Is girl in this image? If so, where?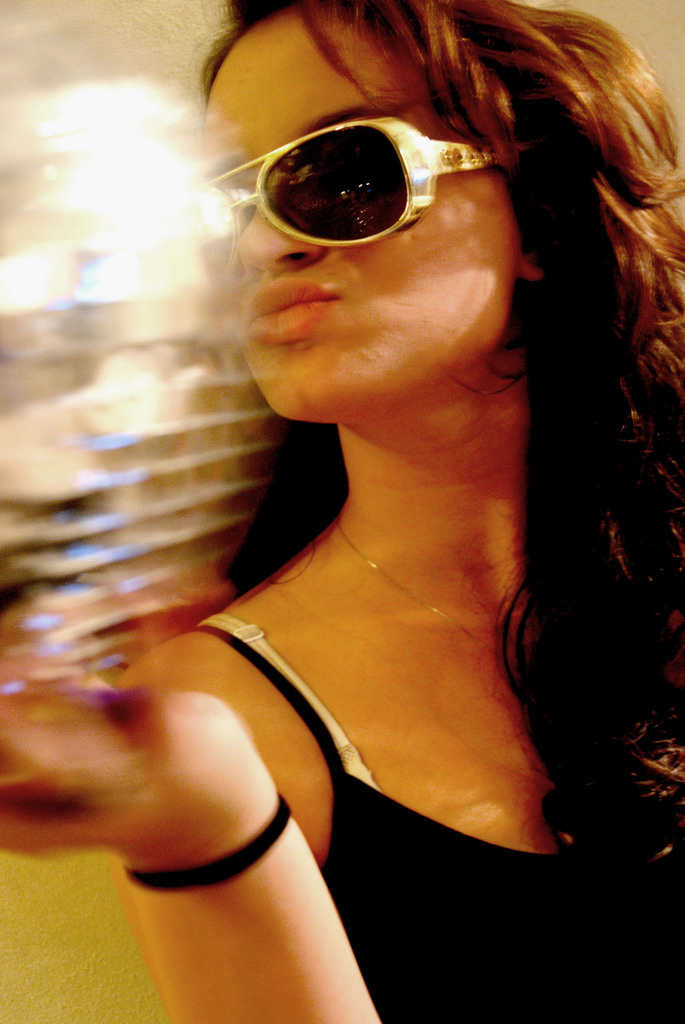
Yes, at bbox=(0, 0, 684, 1023).
